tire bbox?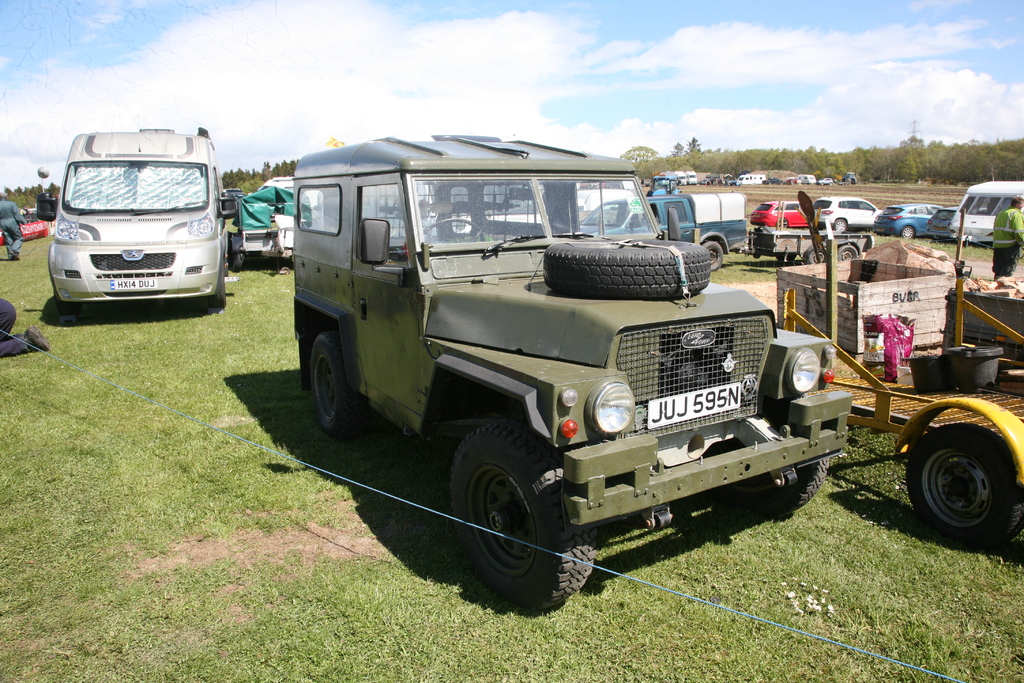
l=541, t=235, r=716, b=300
